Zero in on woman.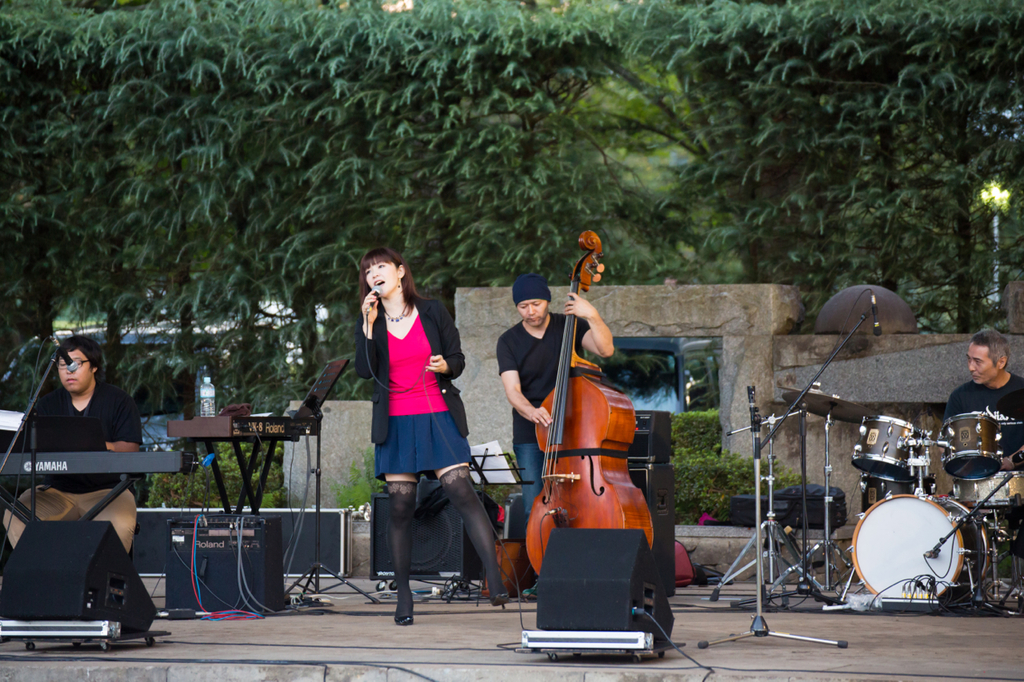
Zeroed in: bbox=(343, 243, 513, 630).
